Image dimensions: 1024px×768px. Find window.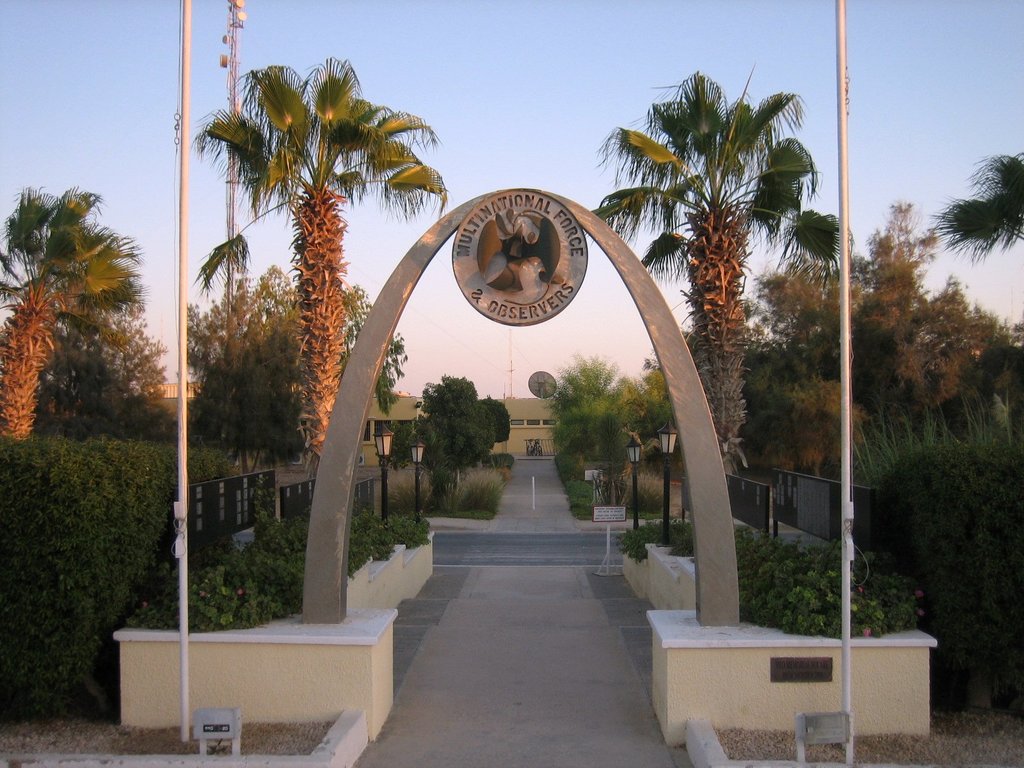
[375,421,415,435].
